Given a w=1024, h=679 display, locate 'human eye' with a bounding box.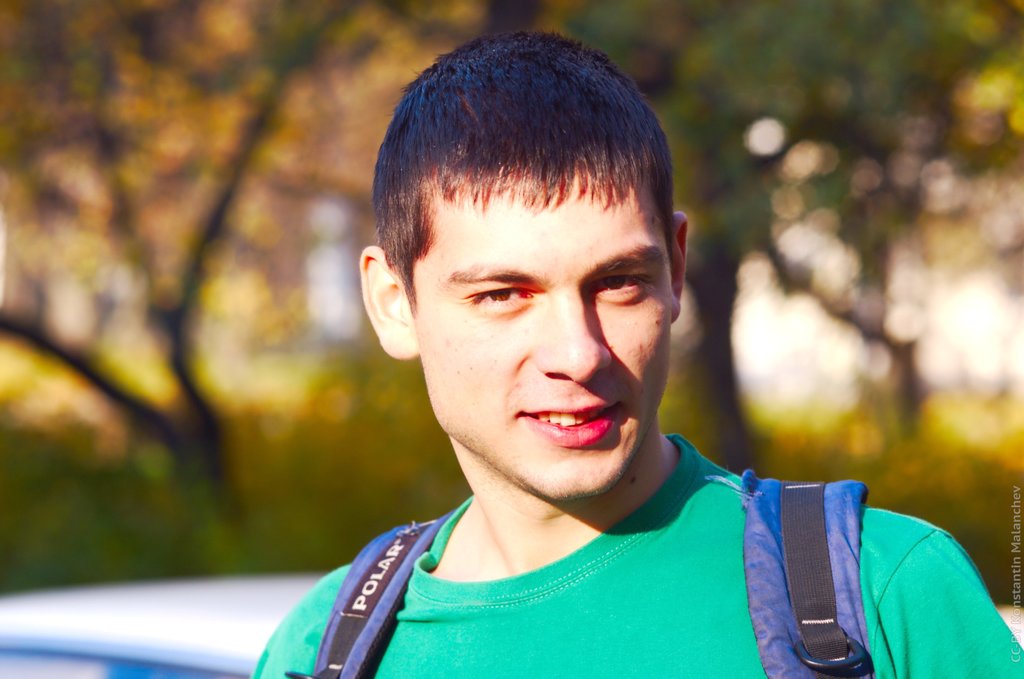
Located: x1=446, y1=281, x2=554, y2=329.
